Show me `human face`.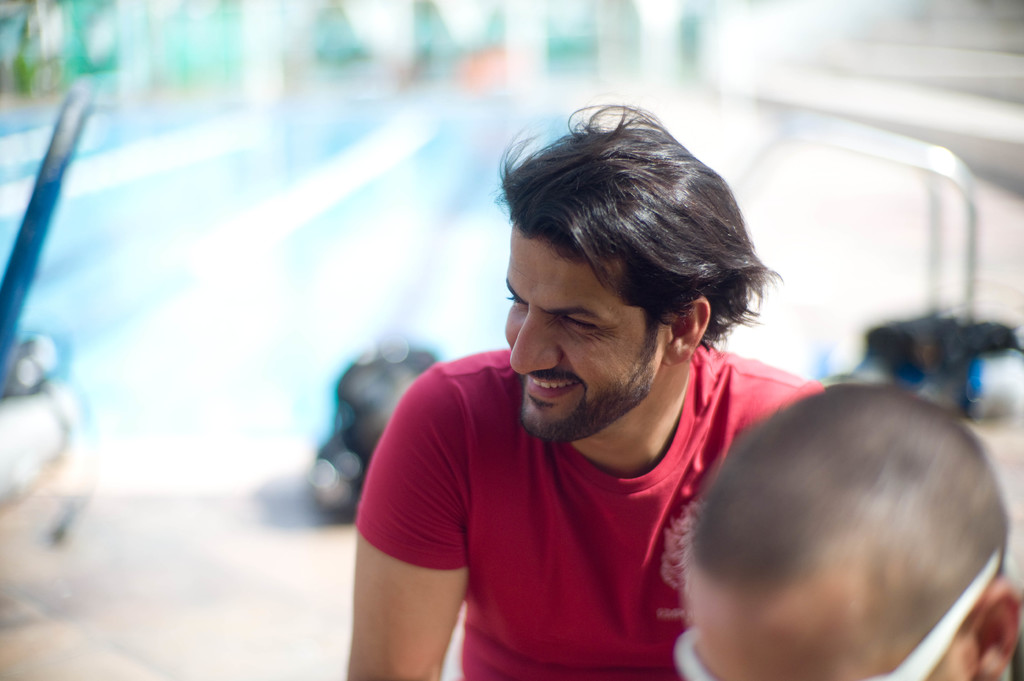
`human face` is here: box(497, 229, 666, 429).
